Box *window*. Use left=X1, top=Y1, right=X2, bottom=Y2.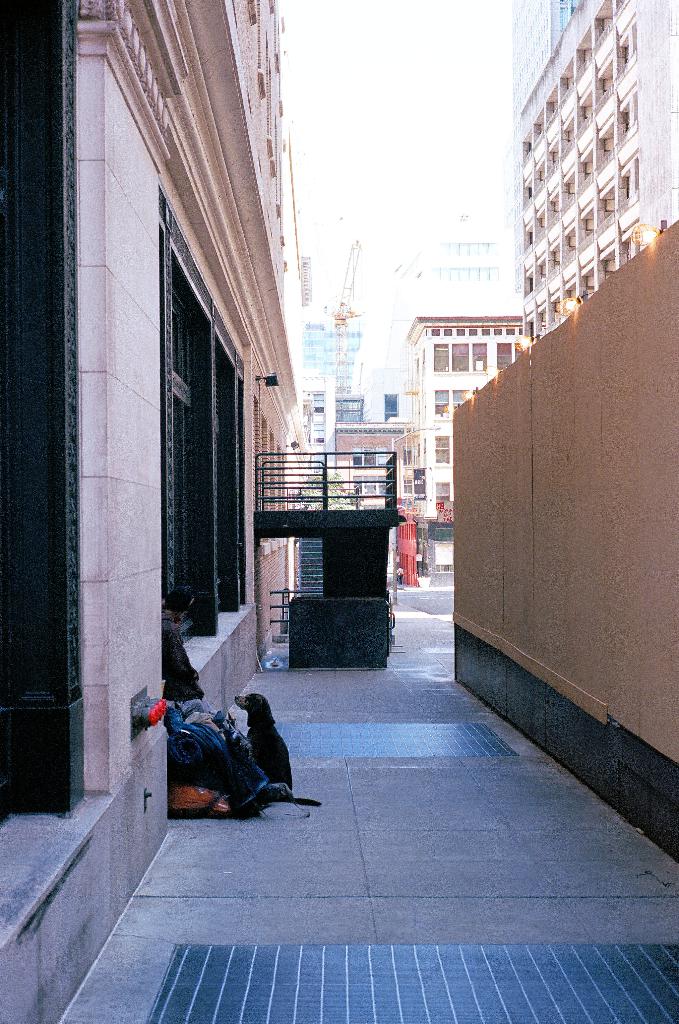
left=496, top=341, right=515, bottom=370.
